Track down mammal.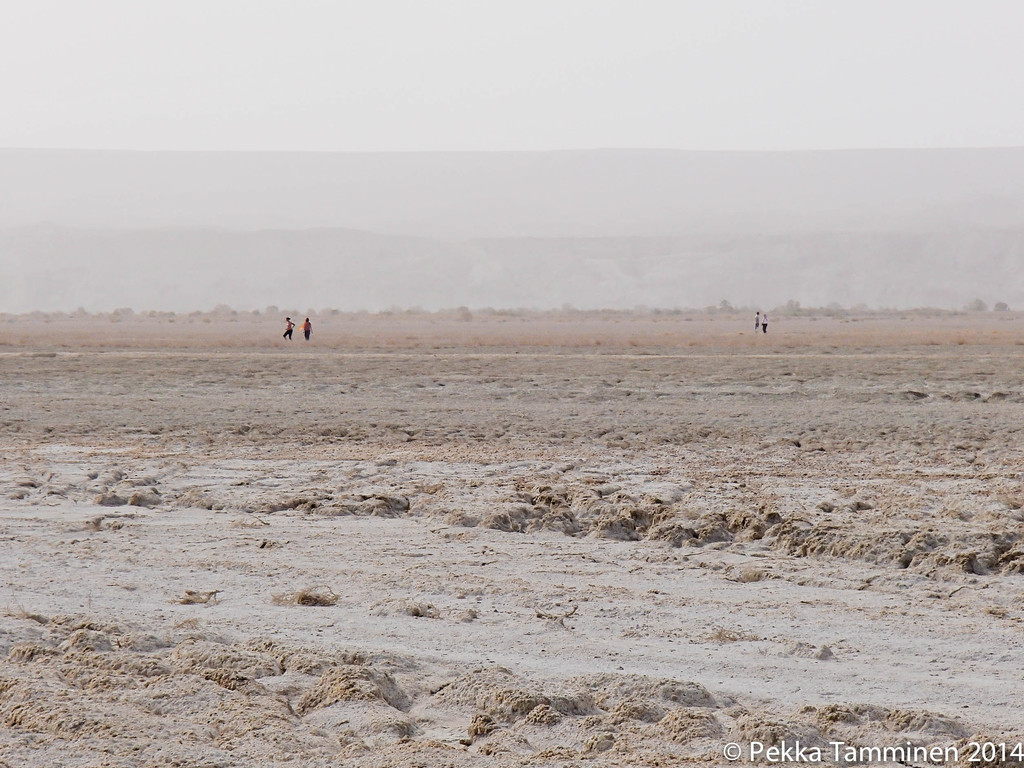
Tracked to select_region(760, 315, 767, 332).
